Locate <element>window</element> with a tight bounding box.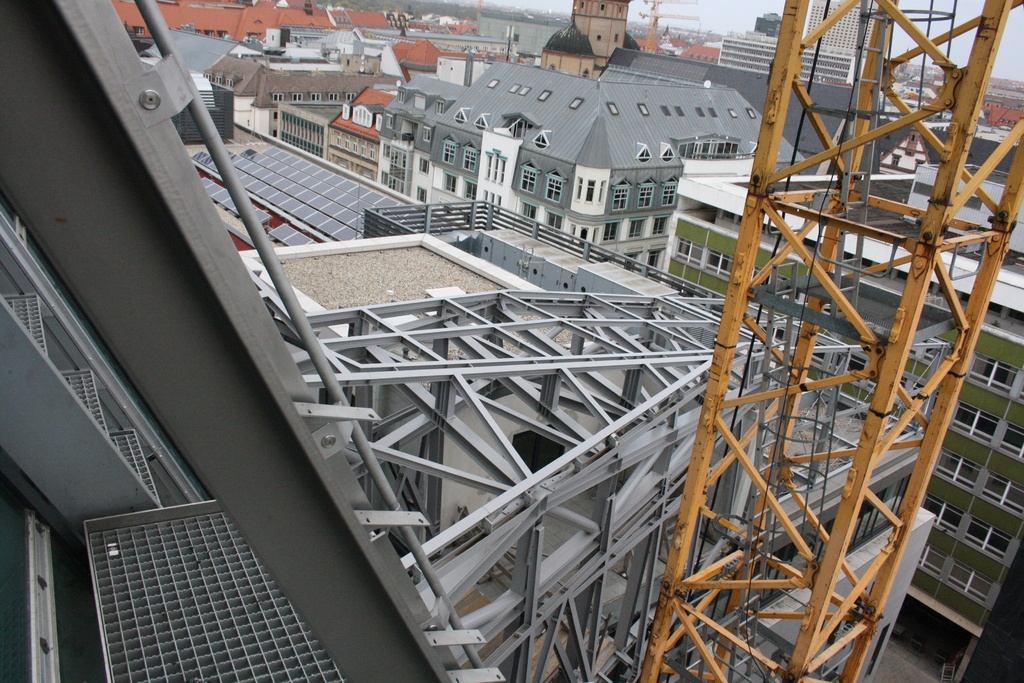
(x1=584, y1=180, x2=596, y2=201).
